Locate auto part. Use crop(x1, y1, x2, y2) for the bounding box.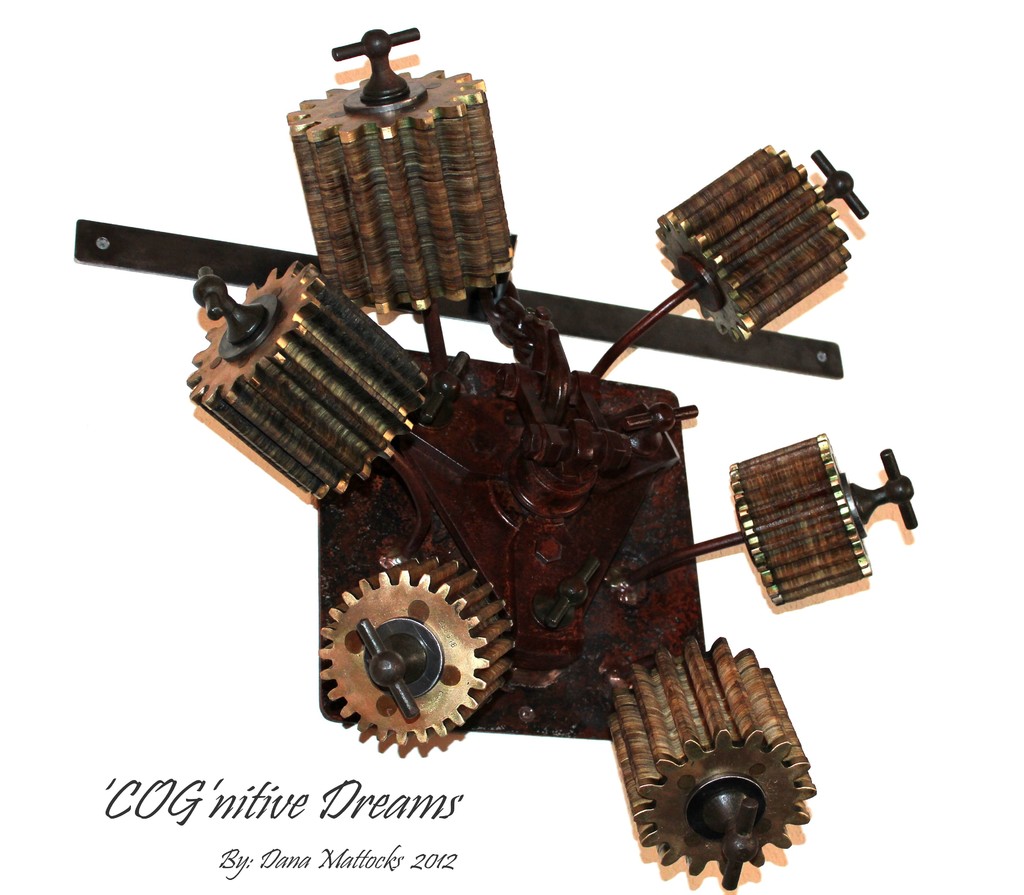
crop(179, 239, 451, 520).
